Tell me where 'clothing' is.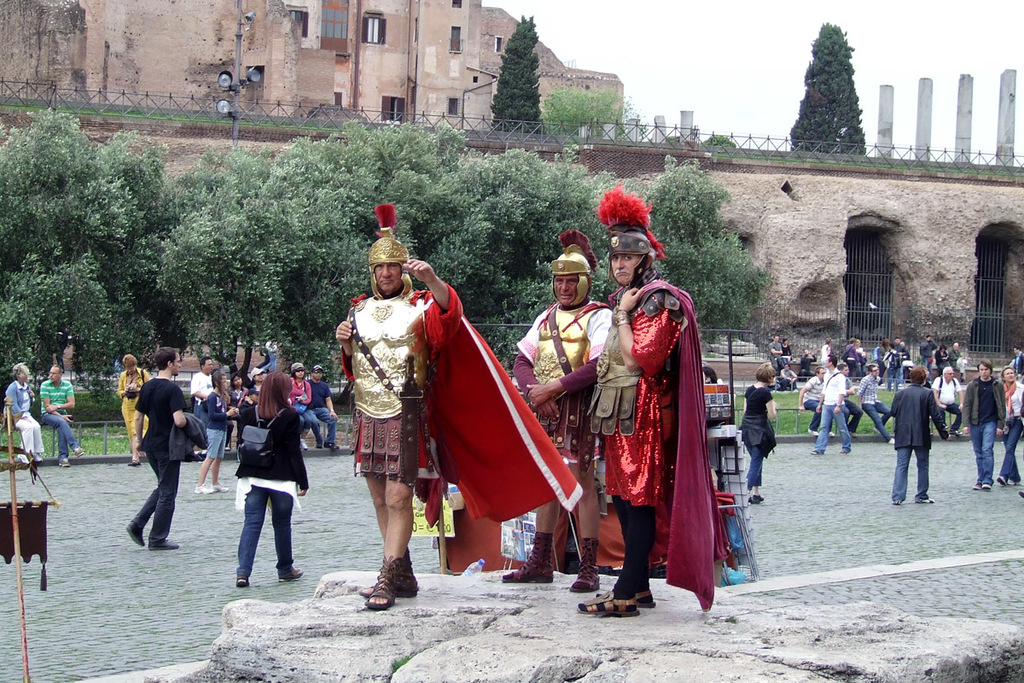
'clothing' is at <bbox>952, 352, 960, 367</bbox>.
